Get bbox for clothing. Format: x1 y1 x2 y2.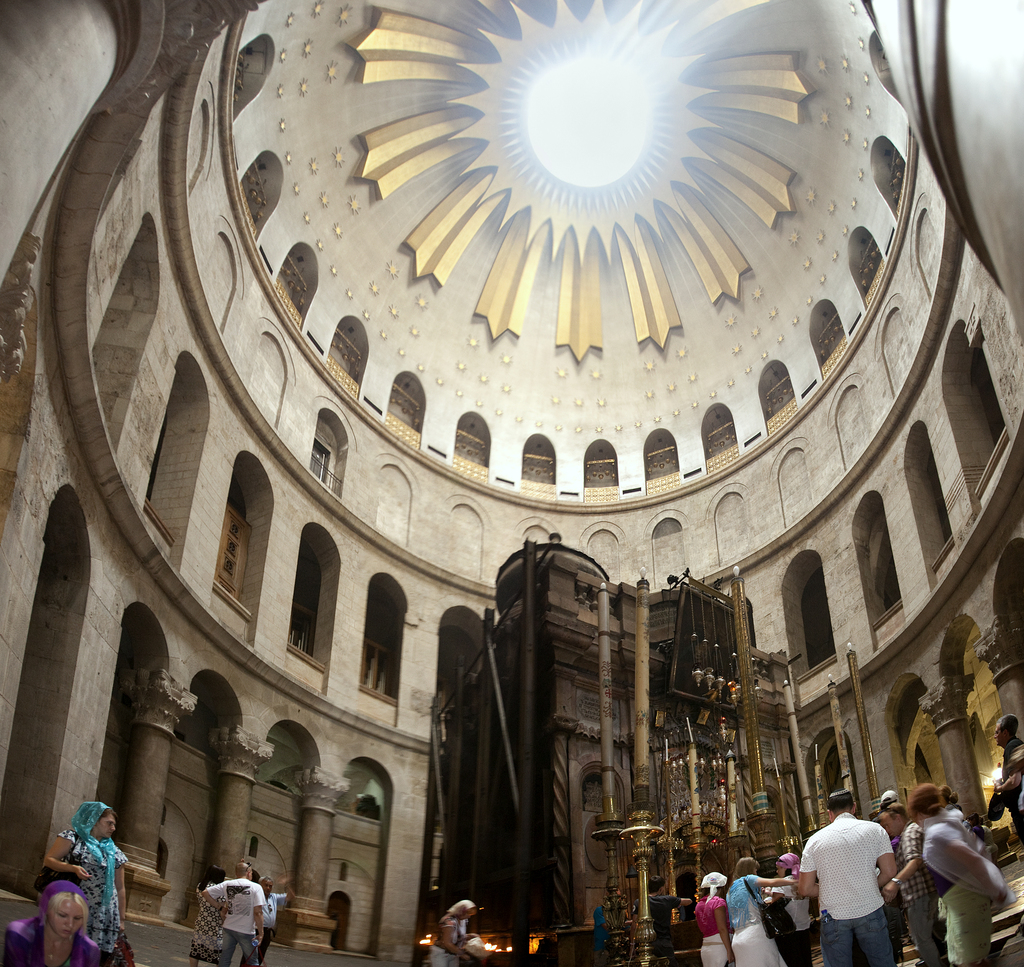
694 870 730 966.
